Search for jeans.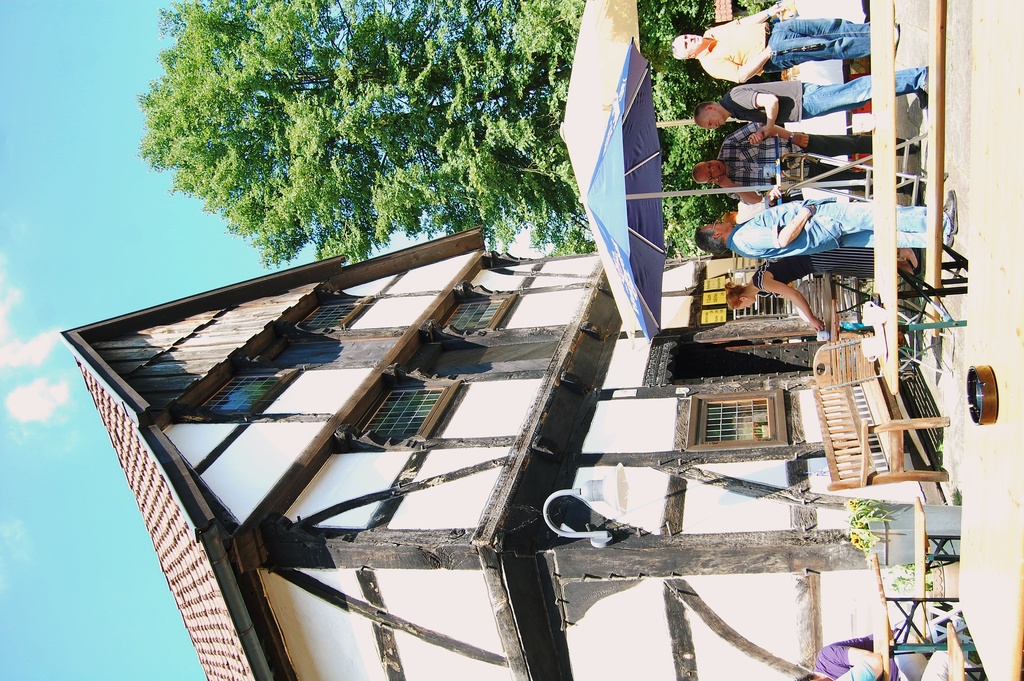
Found at <box>803,60,918,120</box>.
